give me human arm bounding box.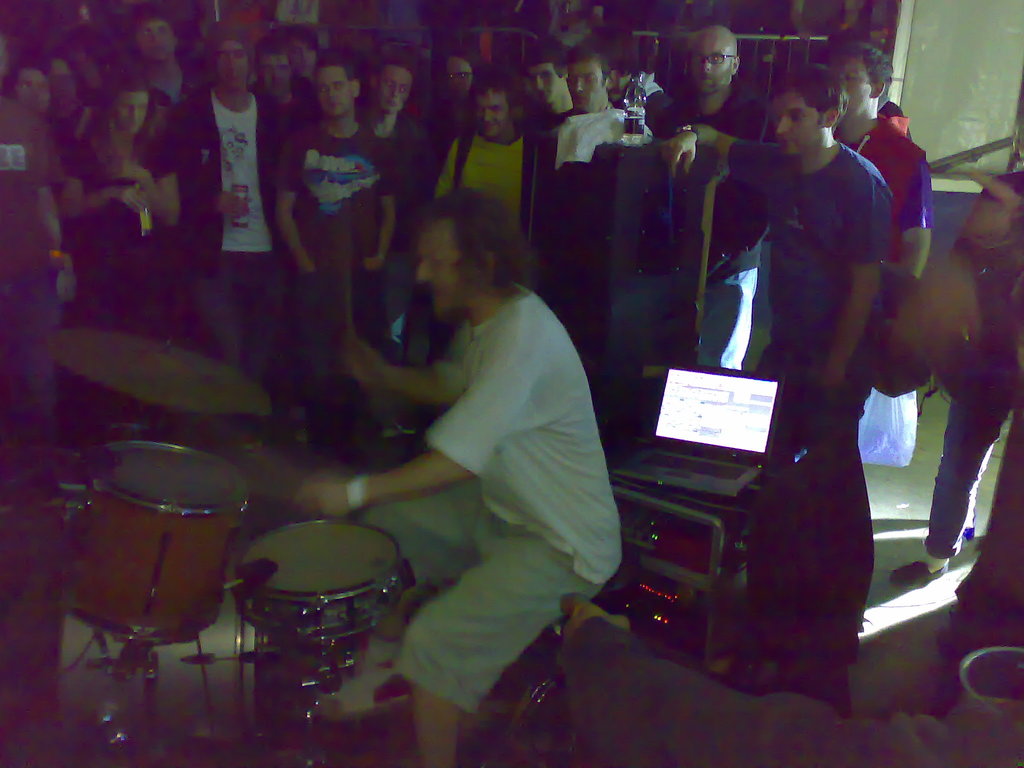
rect(356, 157, 398, 274).
